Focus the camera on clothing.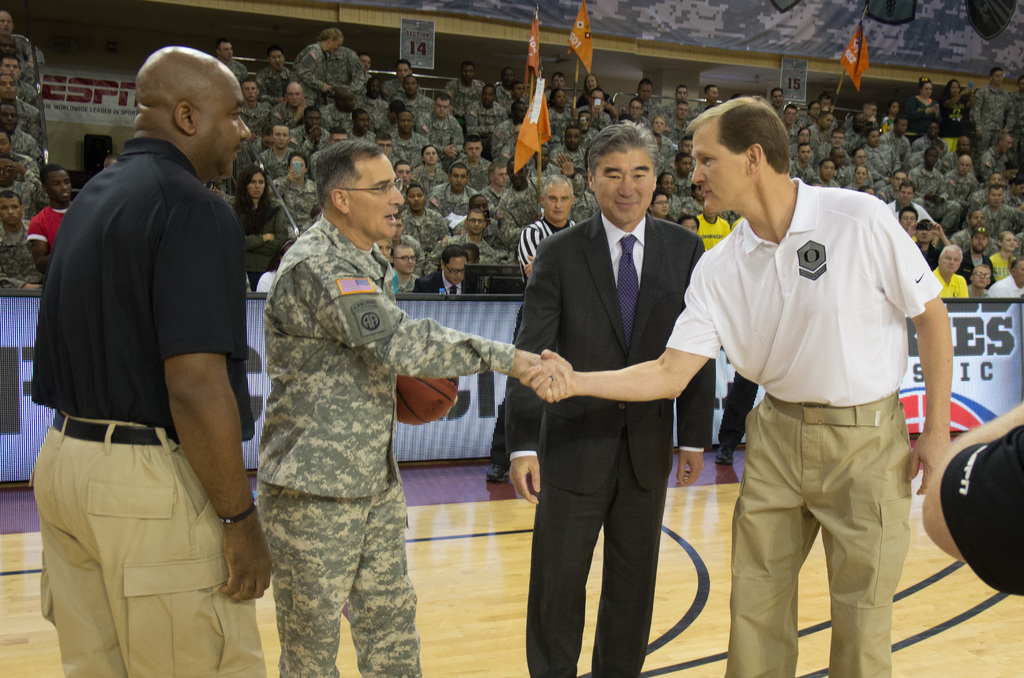
Focus region: bbox=(249, 134, 288, 185).
